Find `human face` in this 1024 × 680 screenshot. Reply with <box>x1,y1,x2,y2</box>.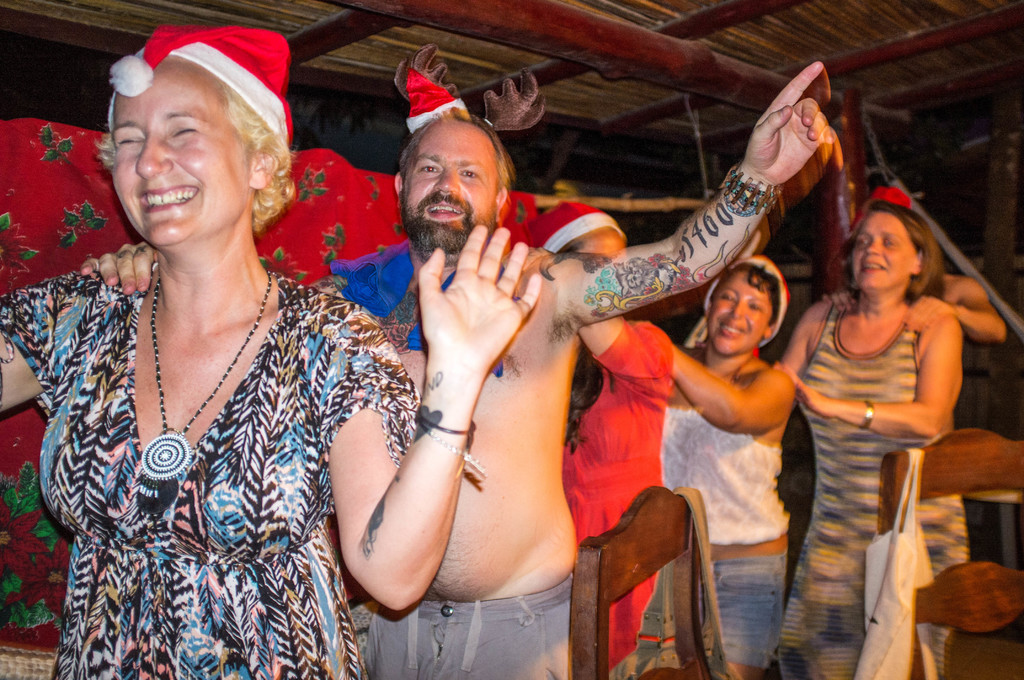
<box>405,119,501,228</box>.
